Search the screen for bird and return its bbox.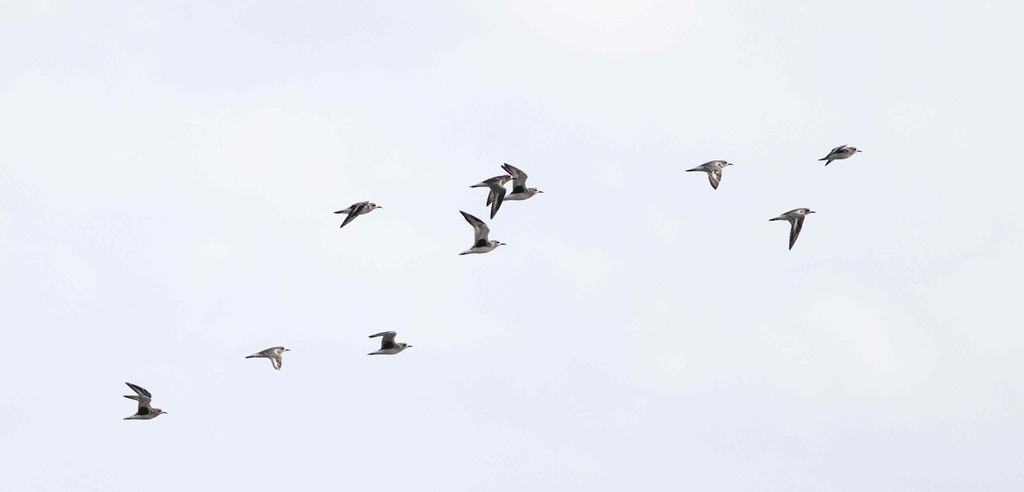
Found: (769, 208, 814, 250).
